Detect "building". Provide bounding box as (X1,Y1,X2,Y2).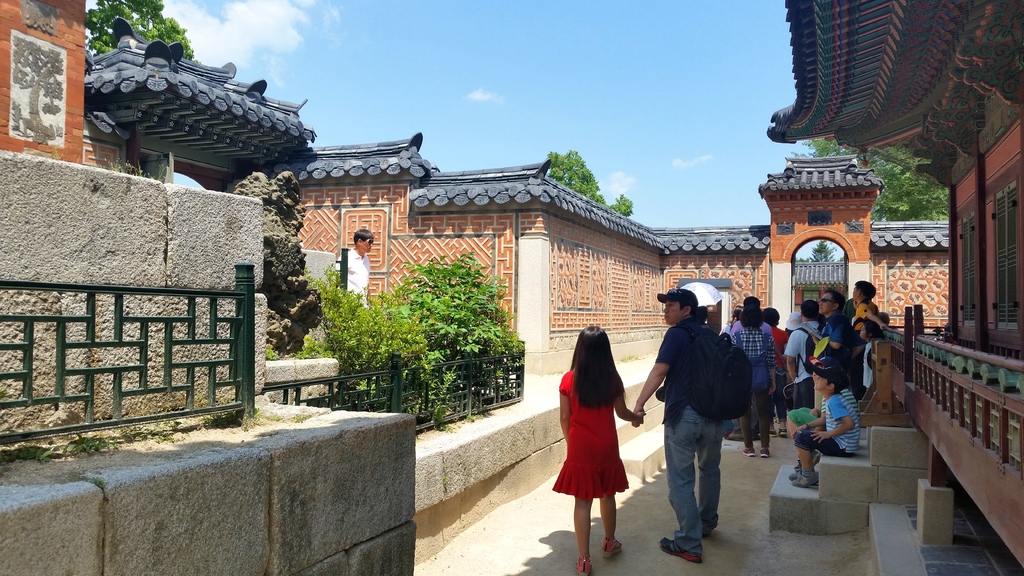
(0,0,1023,570).
